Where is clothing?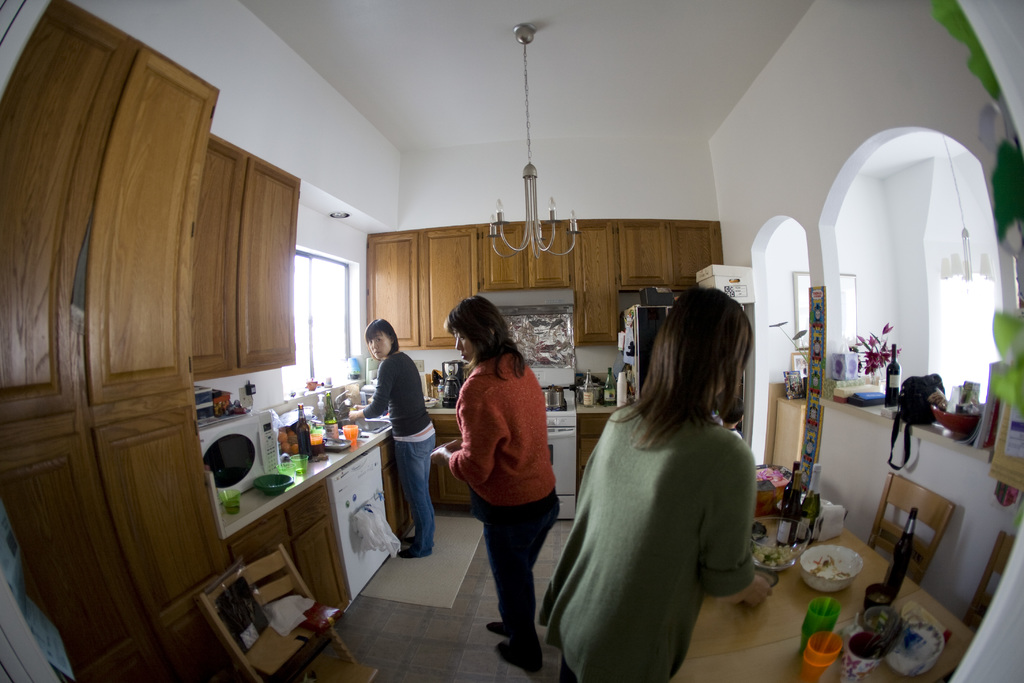
bbox=[356, 349, 435, 559].
